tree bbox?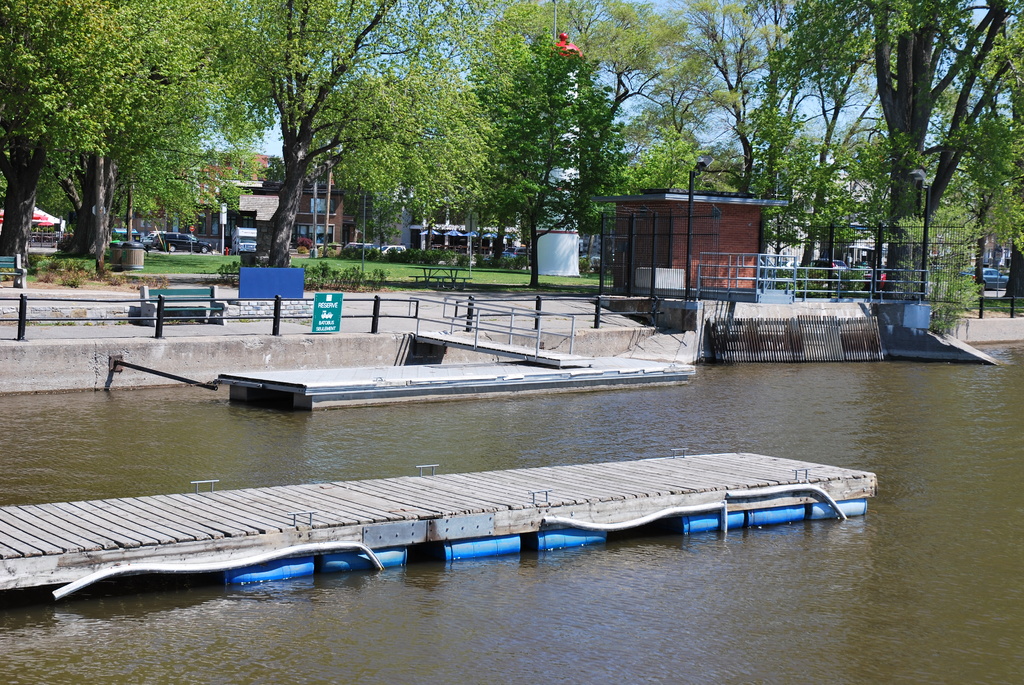
bbox=[884, 201, 990, 345]
